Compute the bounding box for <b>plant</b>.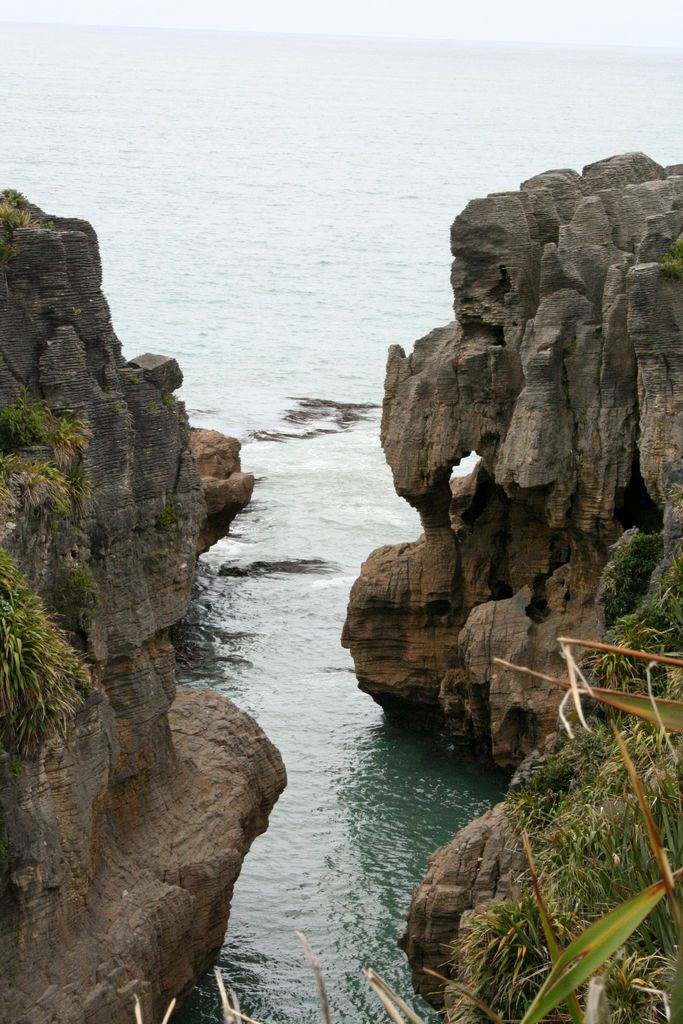
region(211, 968, 257, 1023).
